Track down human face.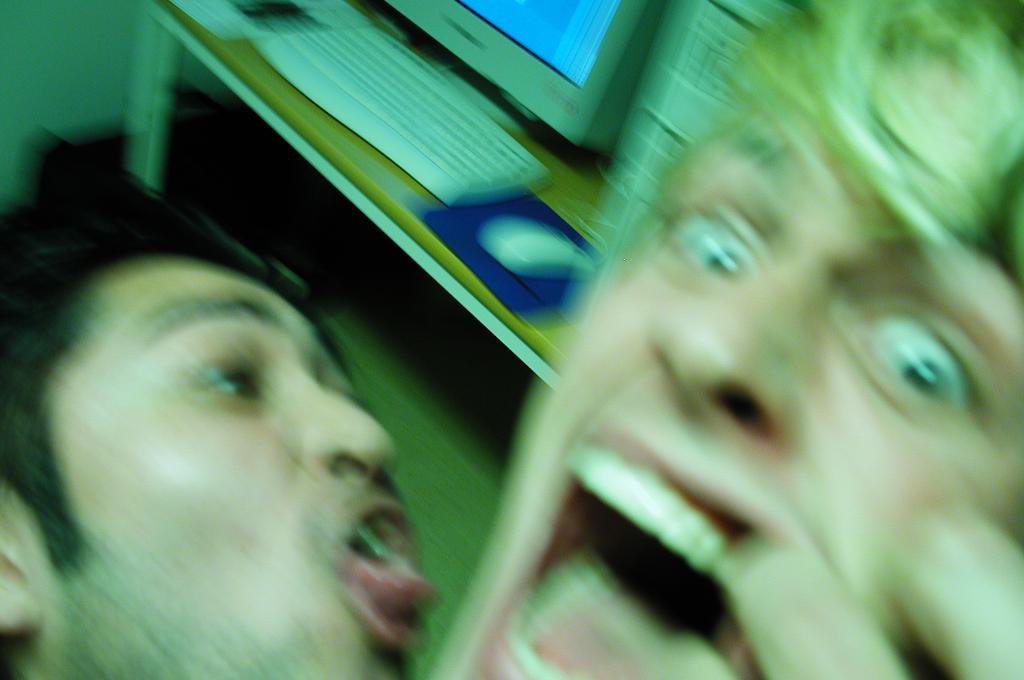
Tracked to (430, 148, 1023, 679).
